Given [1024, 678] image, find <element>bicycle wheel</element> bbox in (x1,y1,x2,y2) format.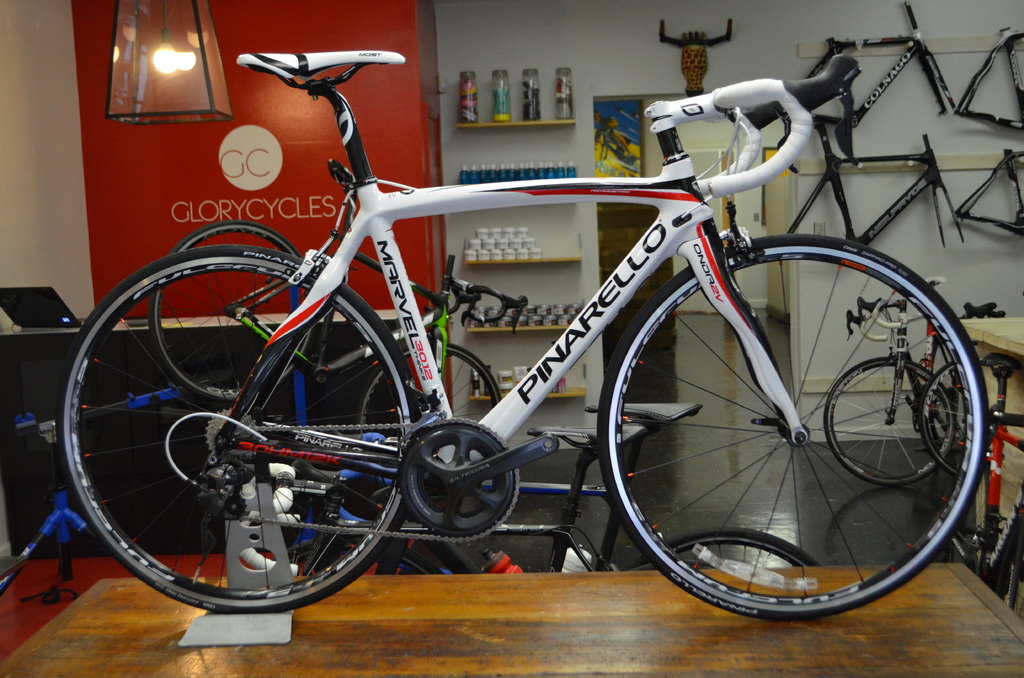
(822,356,954,488).
